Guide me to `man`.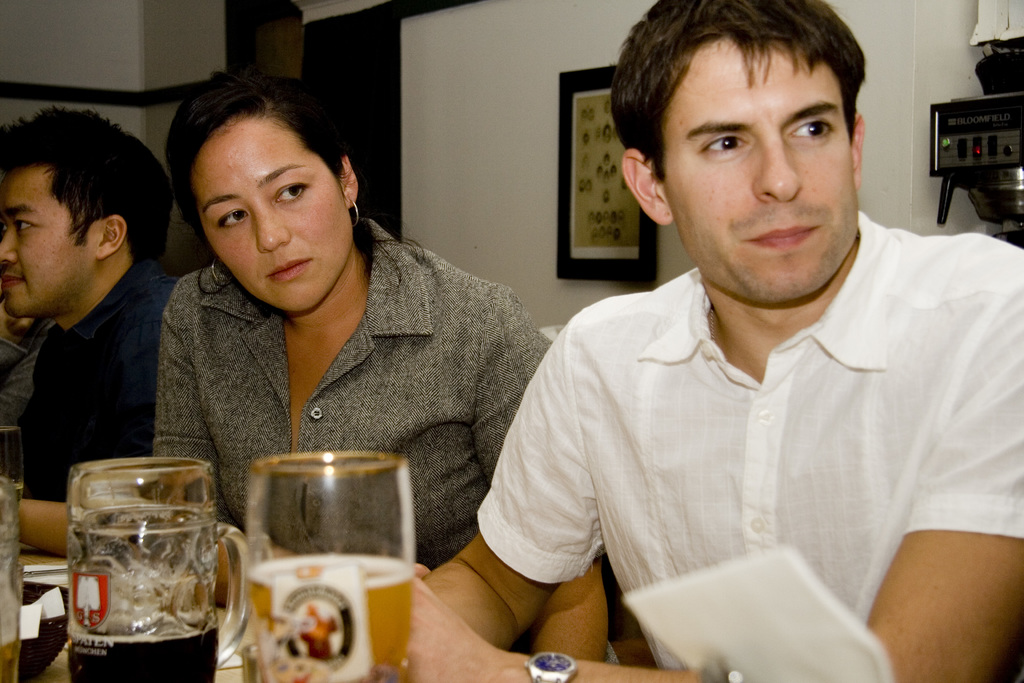
Guidance: left=436, top=15, right=1011, bottom=682.
